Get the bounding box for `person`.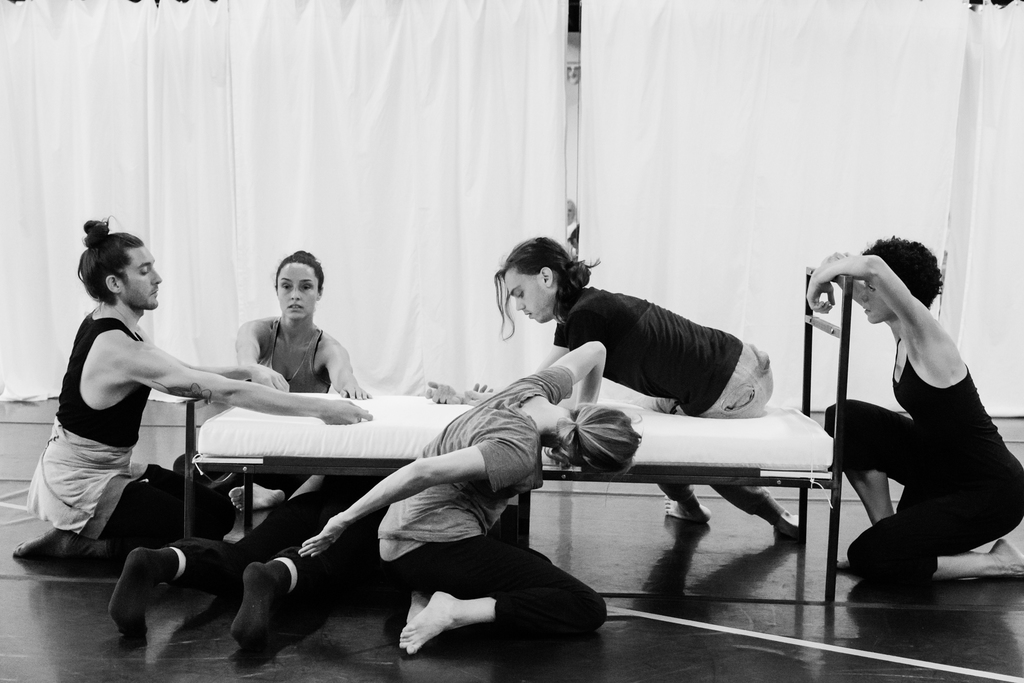
box(796, 231, 1023, 604).
